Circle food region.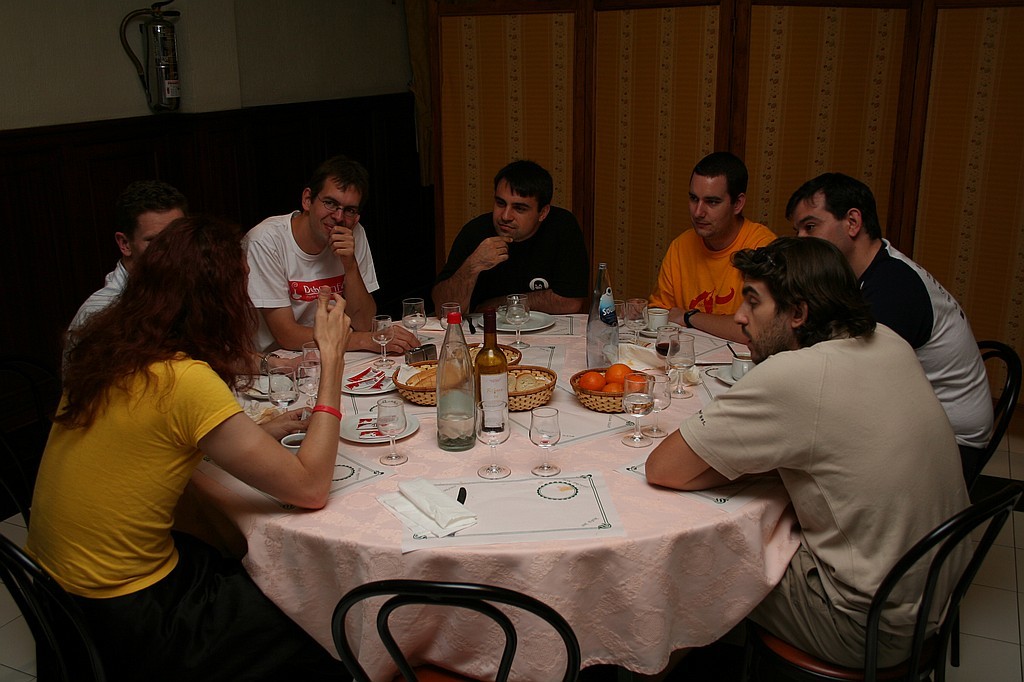
Region: rect(404, 365, 435, 389).
